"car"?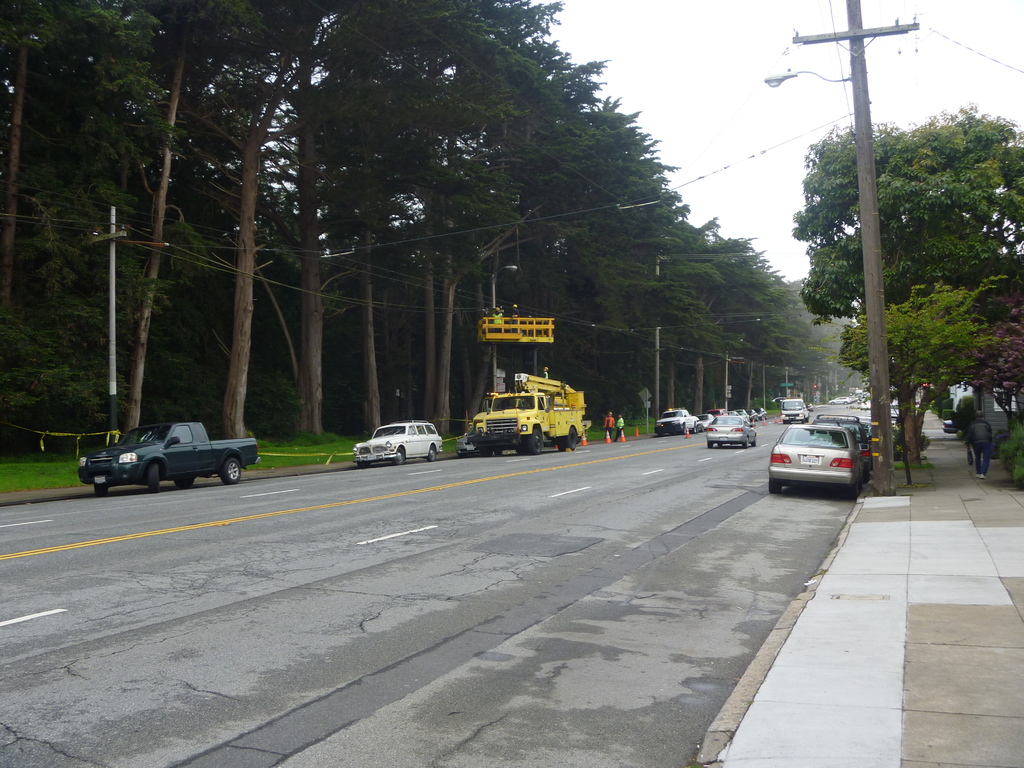
351:420:444:464
